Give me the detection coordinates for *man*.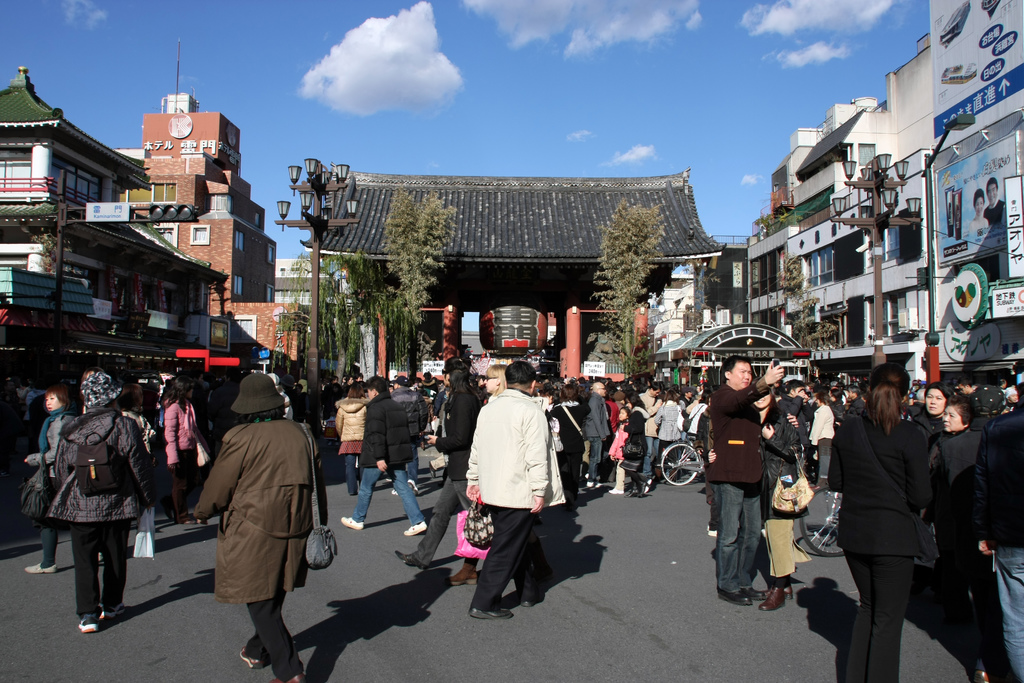
x1=189 y1=383 x2=326 y2=664.
